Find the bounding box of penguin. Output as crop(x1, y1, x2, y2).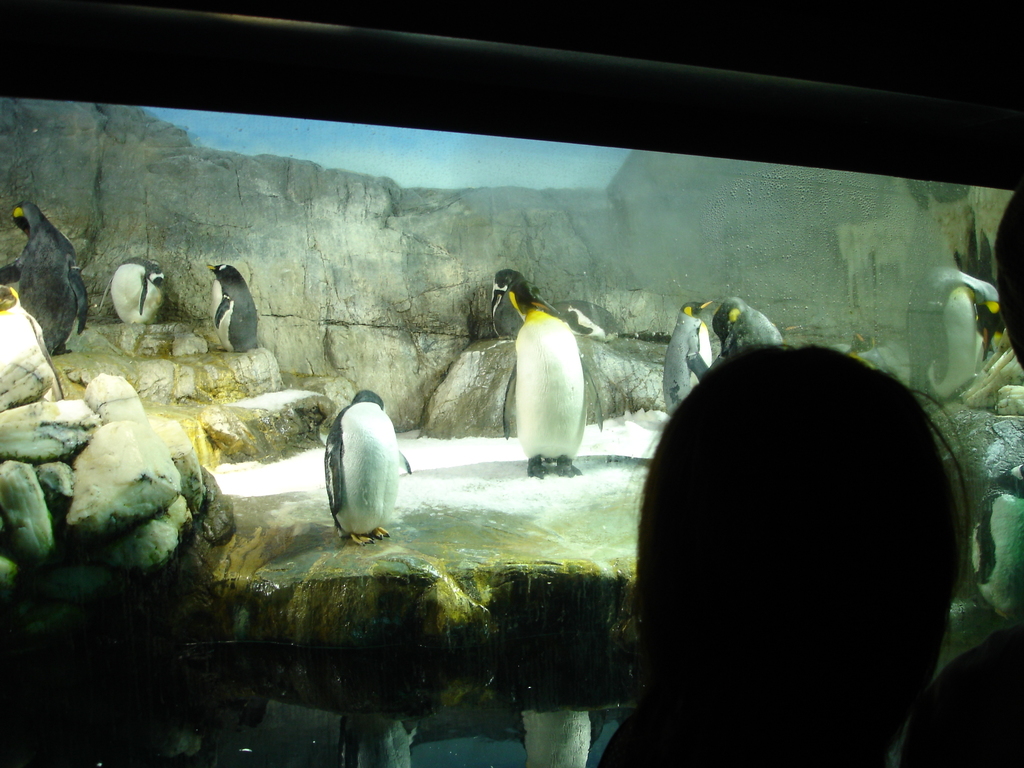
crop(662, 296, 718, 419).
